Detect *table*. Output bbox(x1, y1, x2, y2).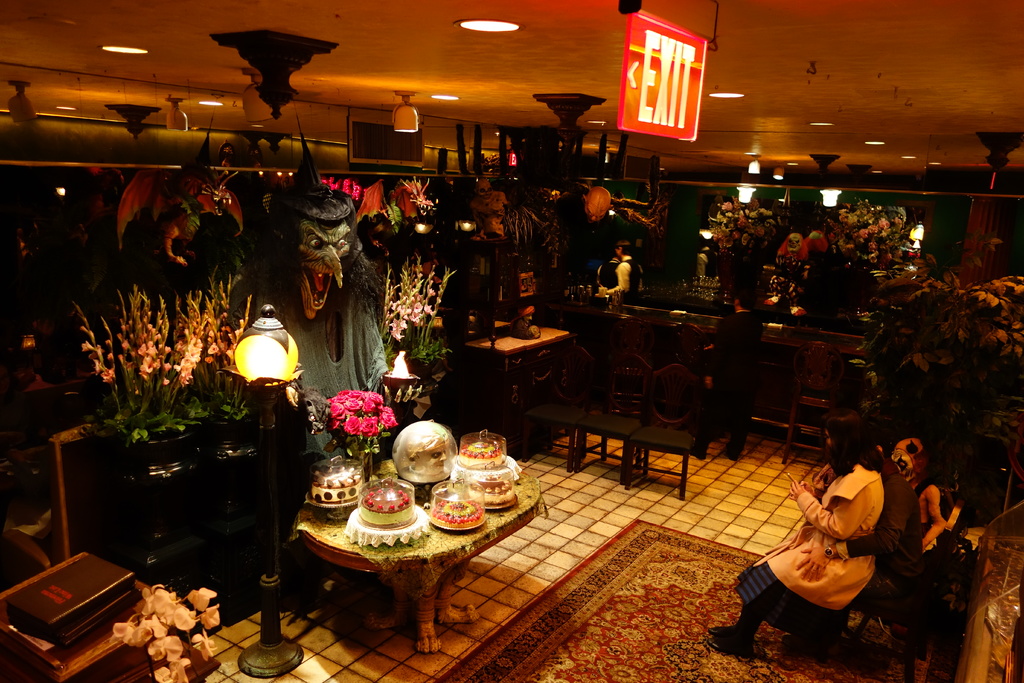
bbox(0, 543, 225, 682).
